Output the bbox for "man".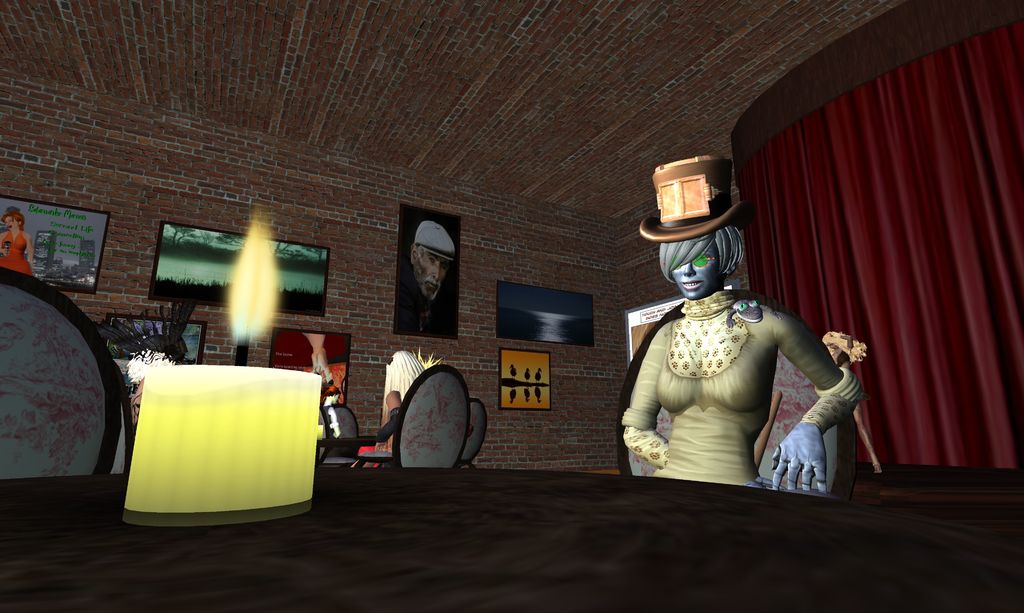
402, 221, 457, 334.
